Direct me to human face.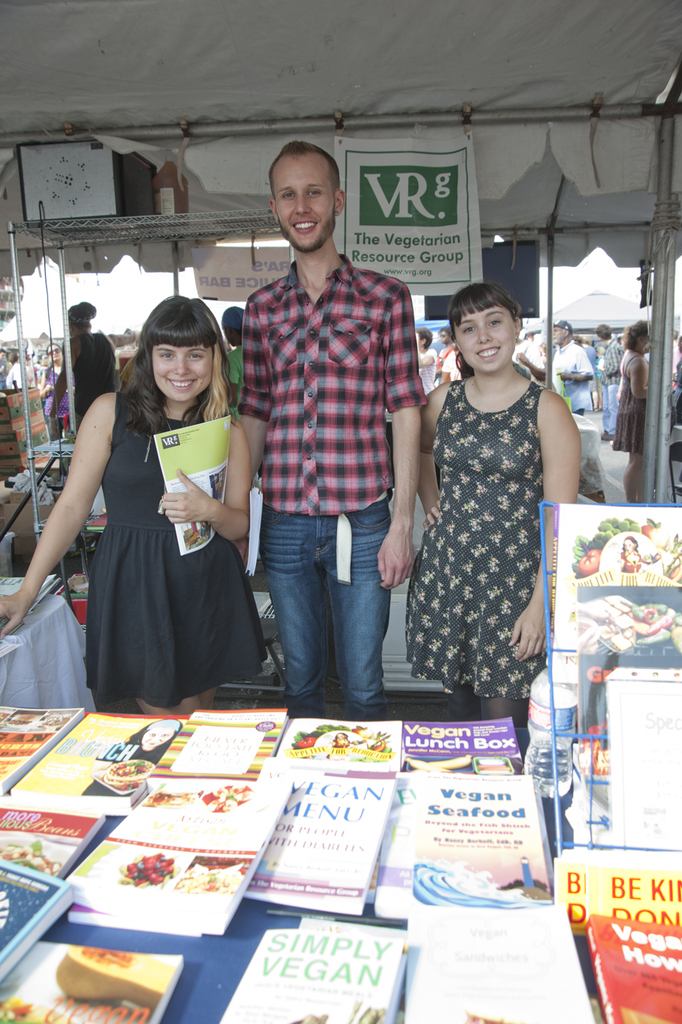
Direction: x1=153, y1=339, x2=209, y2=399.
